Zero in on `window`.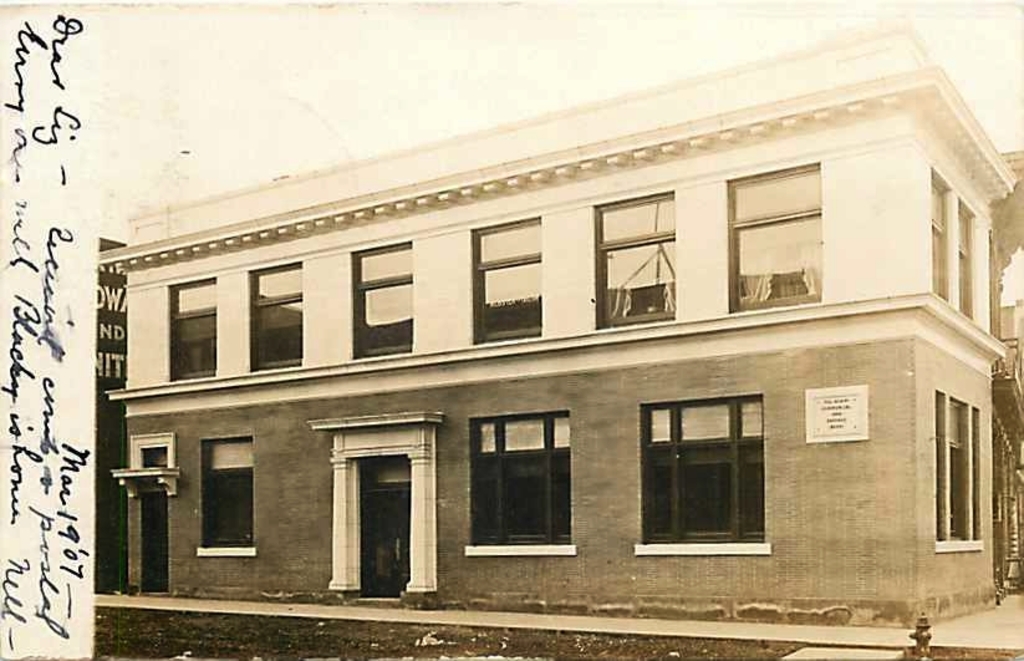
Zeroed in: [468,215,545,349].
